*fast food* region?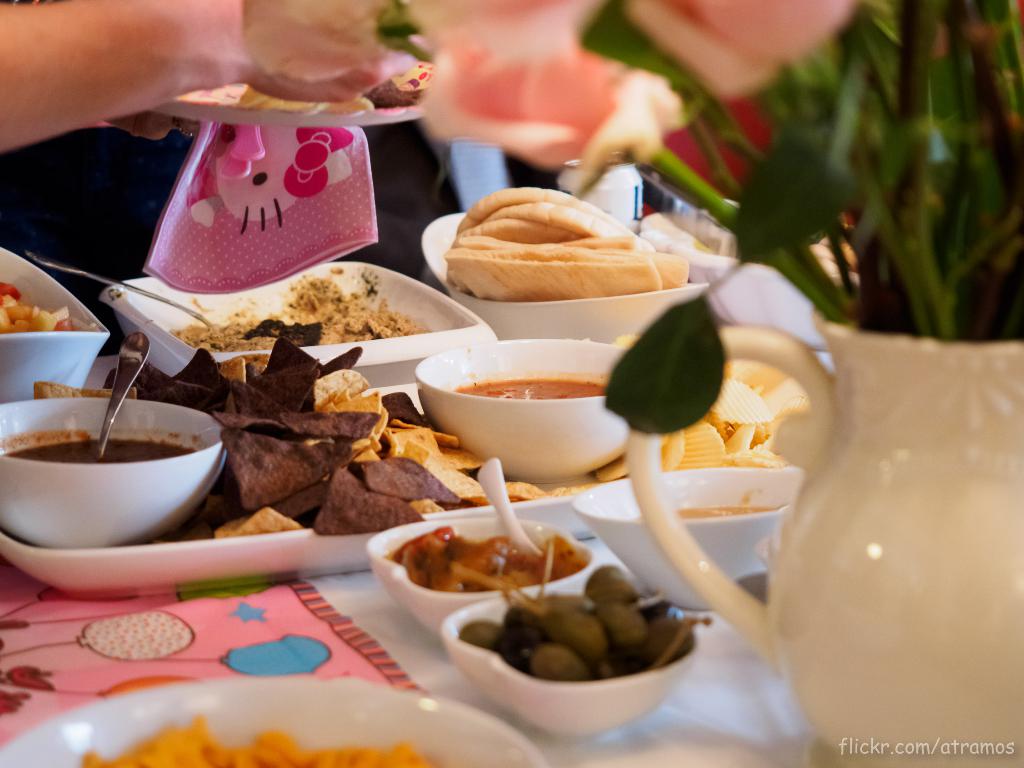
(left=34, top=384, right=149, bottom=400)
